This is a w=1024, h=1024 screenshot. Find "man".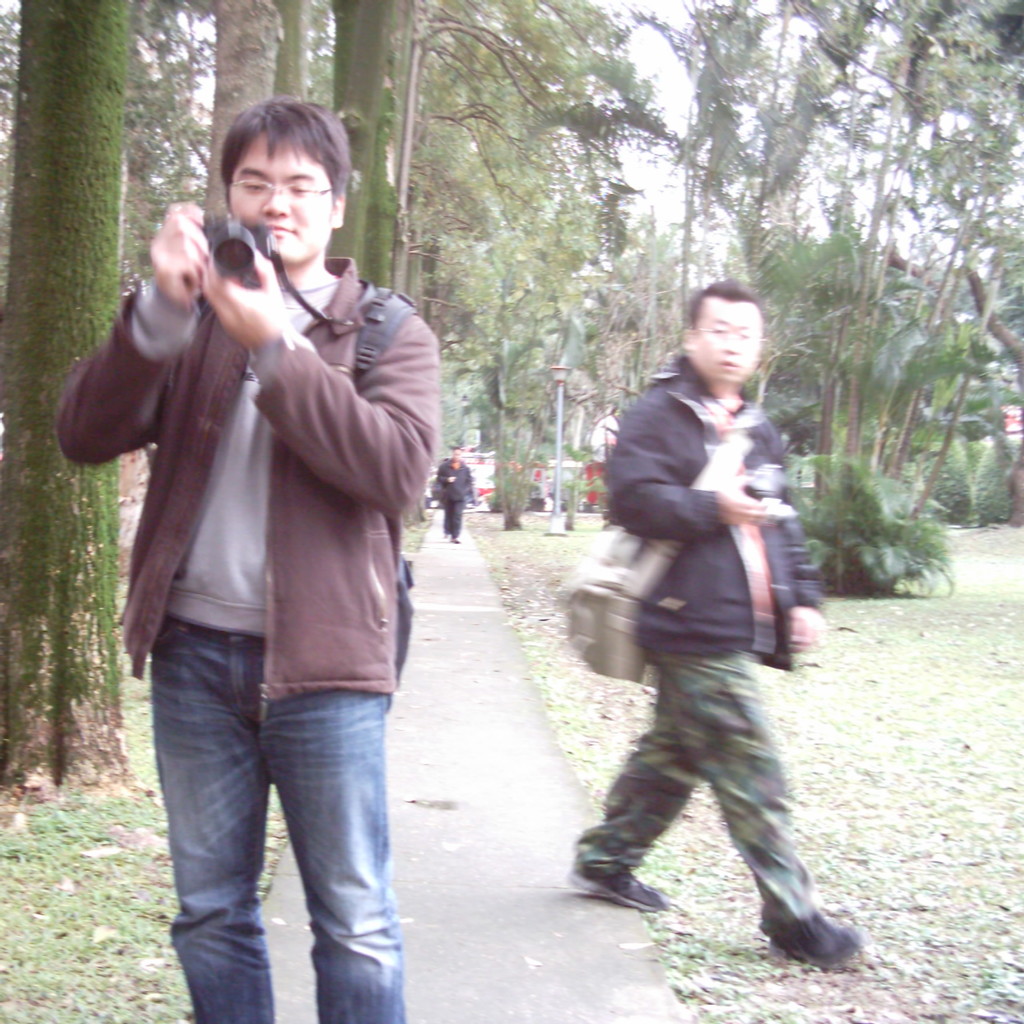
Bounding box: 564 281 866 965.
